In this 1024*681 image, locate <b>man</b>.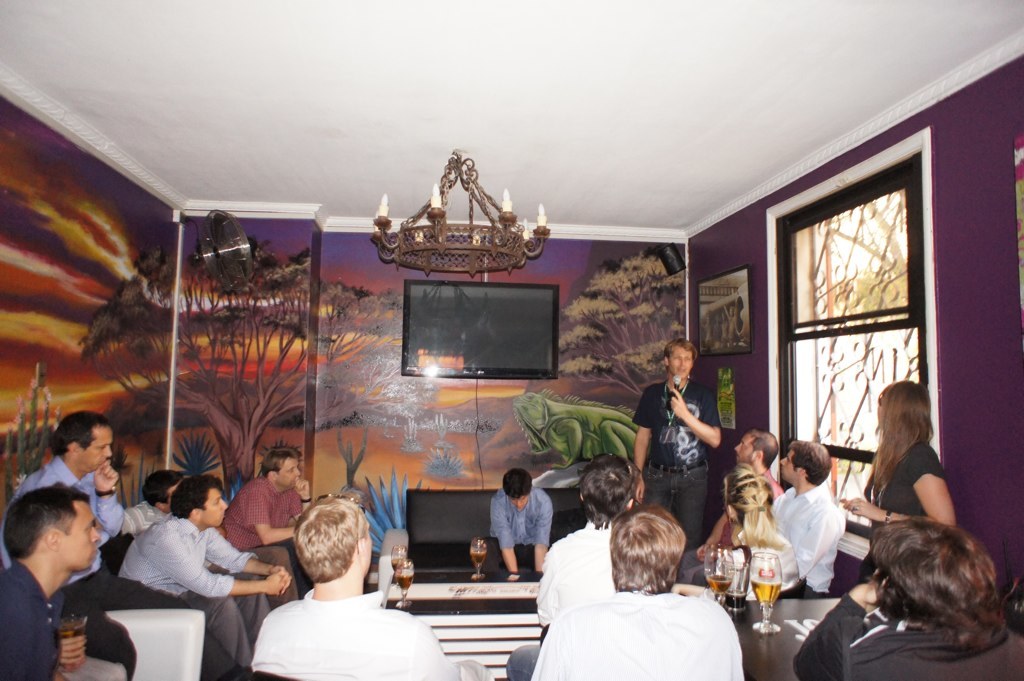
Bounding box: [538,449,635,638].
